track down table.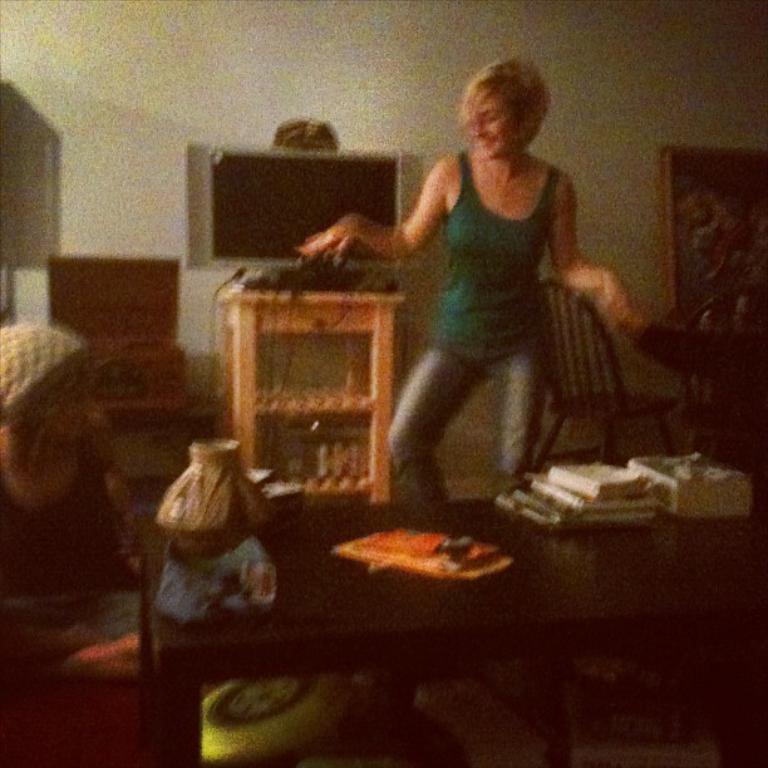
Tracked to 115, 438, 760, 767.
